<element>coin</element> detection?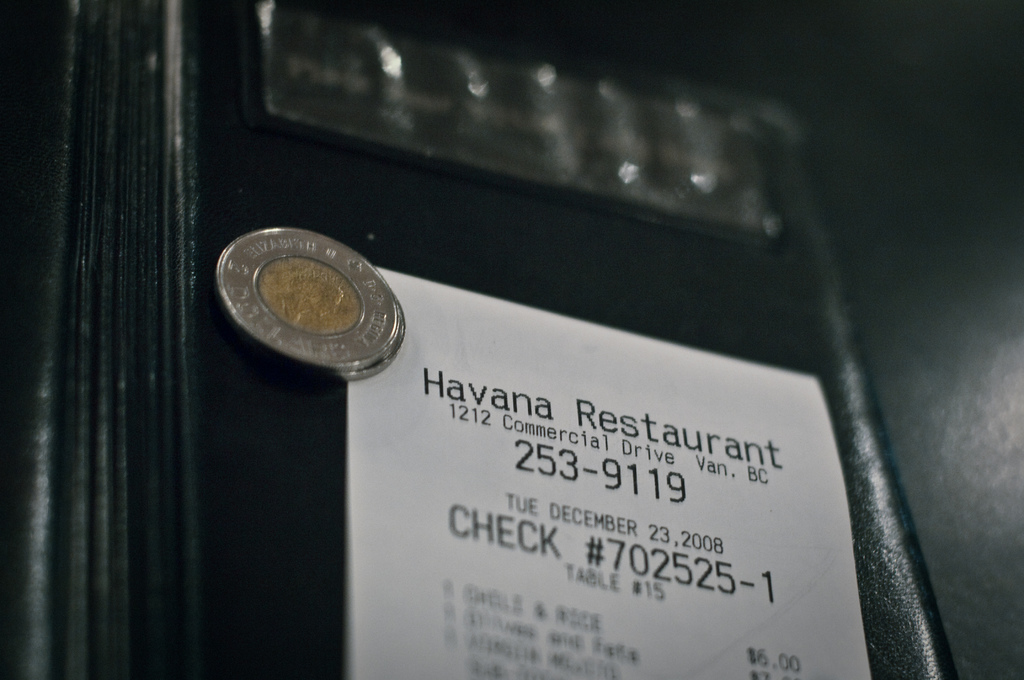
bbox=(211, 220, 399, 369)
